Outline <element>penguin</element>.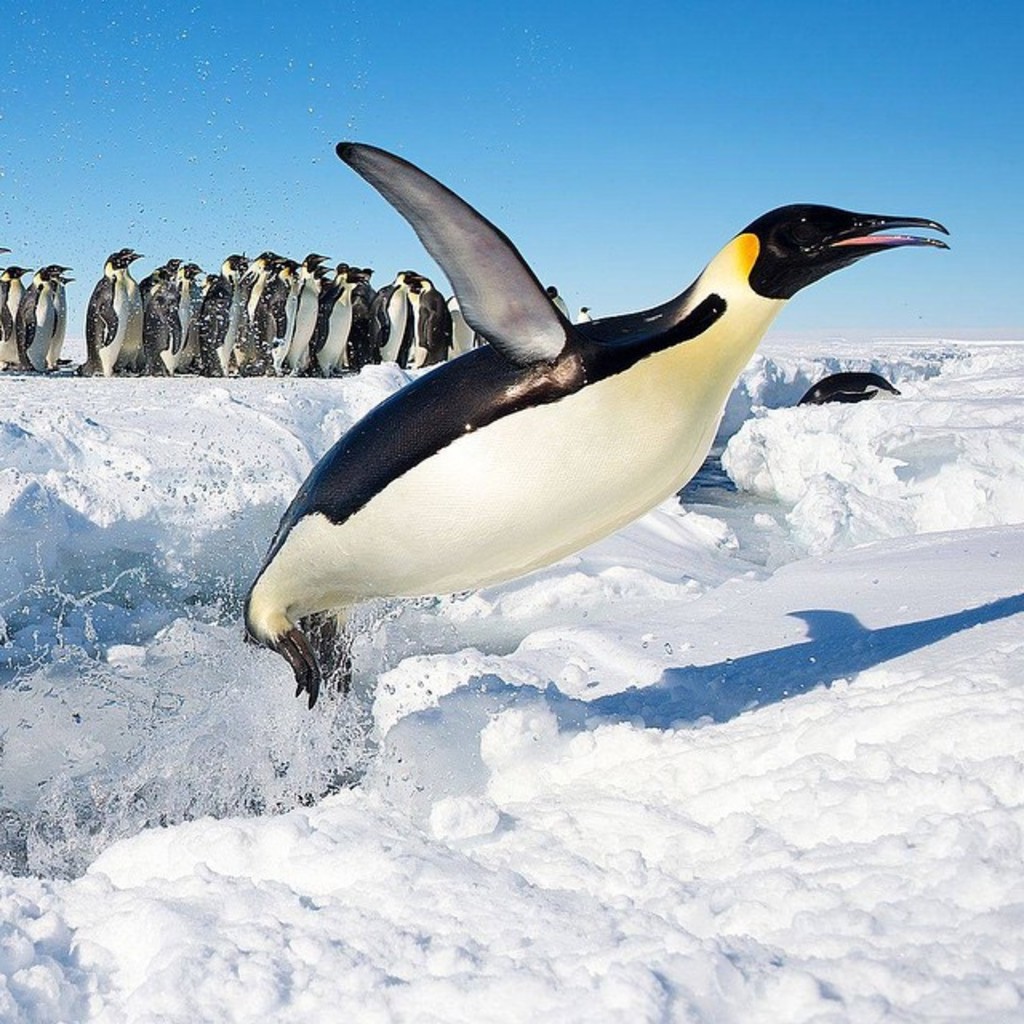
Outline: BBox(352, 272, 400, 365).
